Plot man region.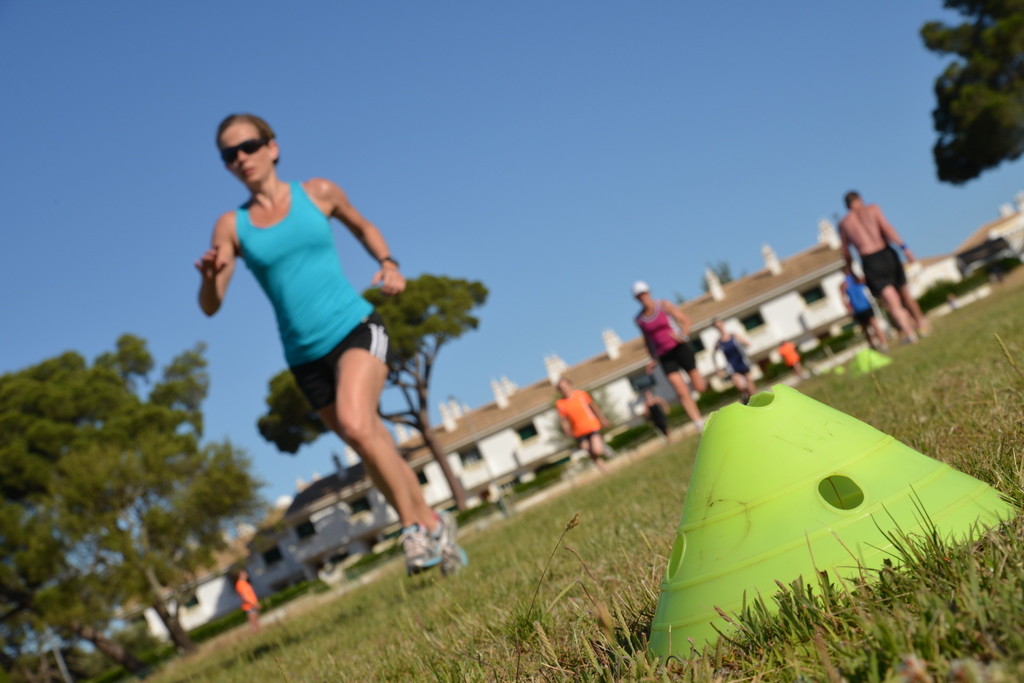
Plotted at locate(837, 265, 883, 346).
